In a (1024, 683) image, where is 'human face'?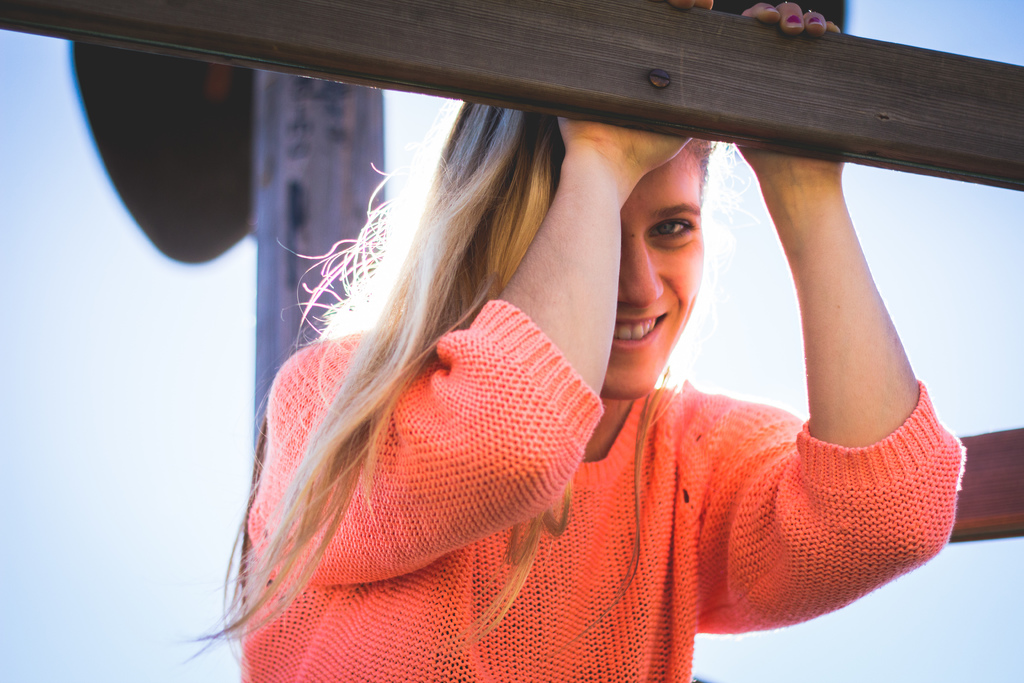
607, 149, 701, 400.
